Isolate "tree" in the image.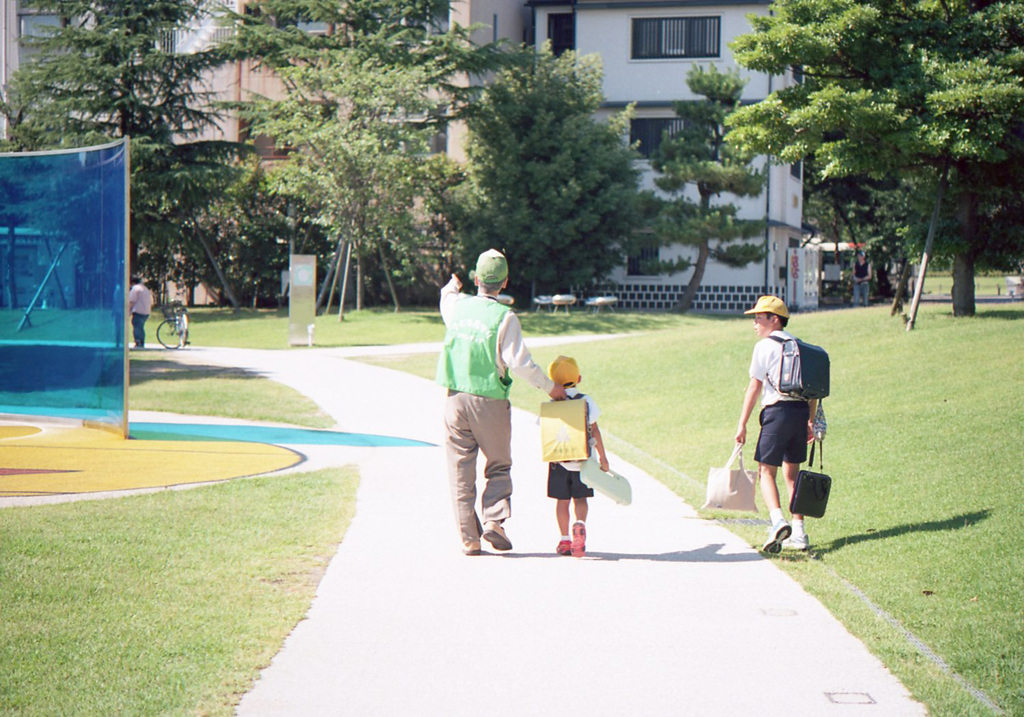
Isolated region: [235, 0, 473, 303].
